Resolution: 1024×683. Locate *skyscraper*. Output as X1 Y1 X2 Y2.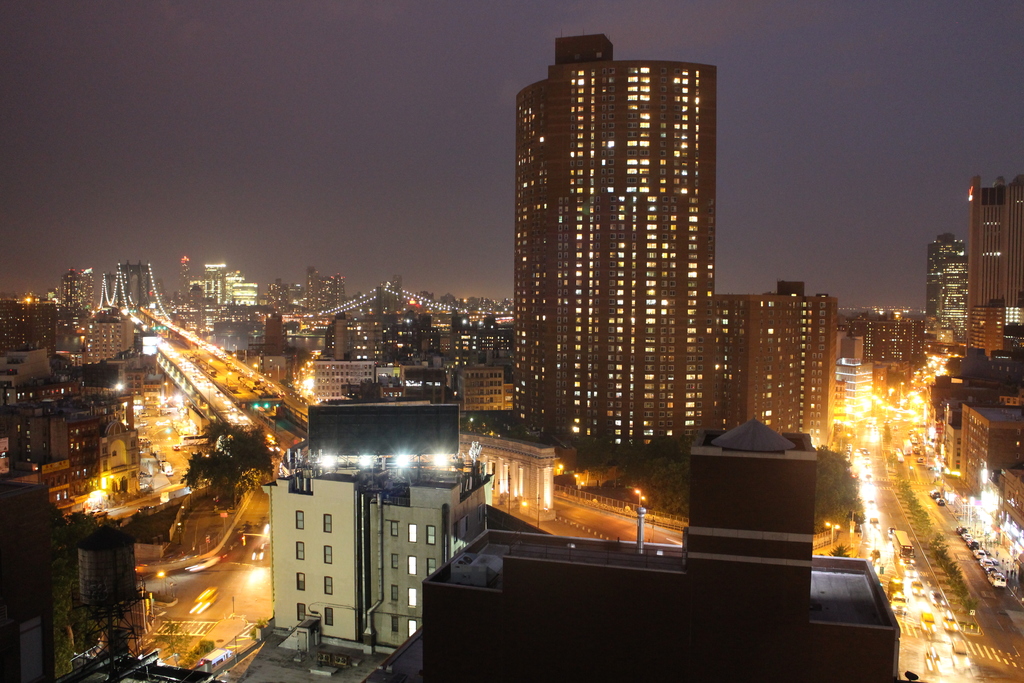
966 163 1023 388.
